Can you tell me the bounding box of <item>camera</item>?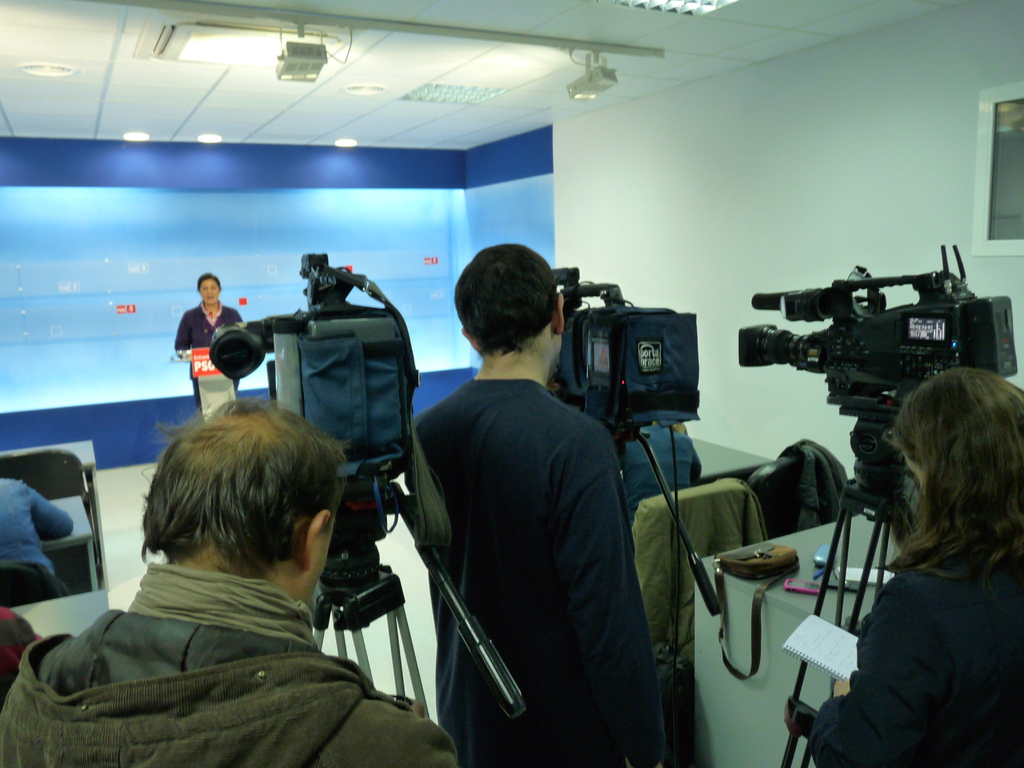
(556, 276, 716, 451).
